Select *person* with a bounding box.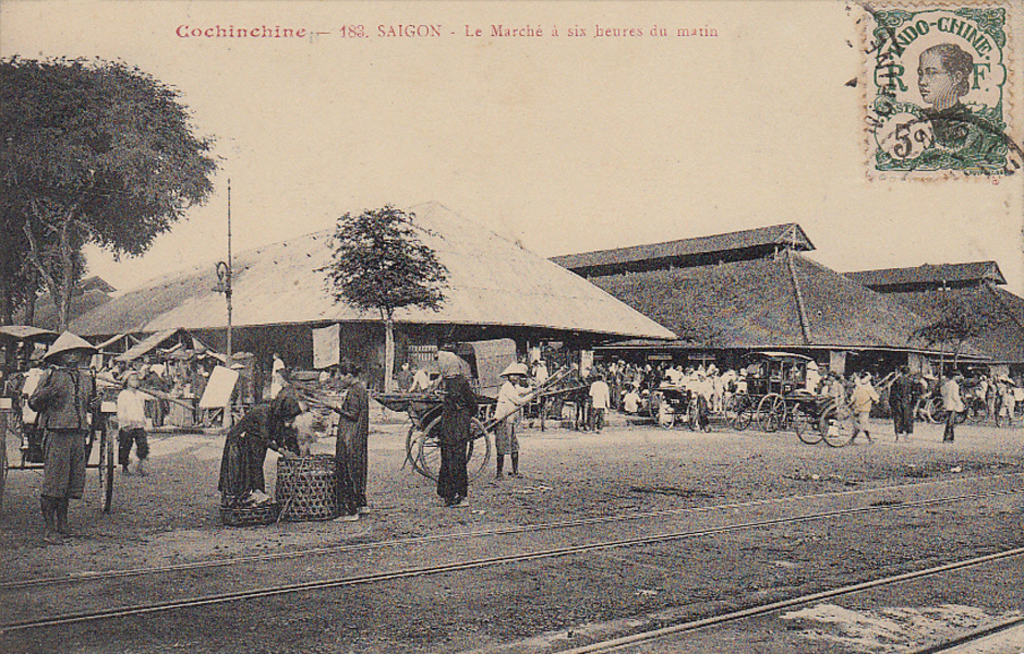
select_region(24, 308, 104, 535).
